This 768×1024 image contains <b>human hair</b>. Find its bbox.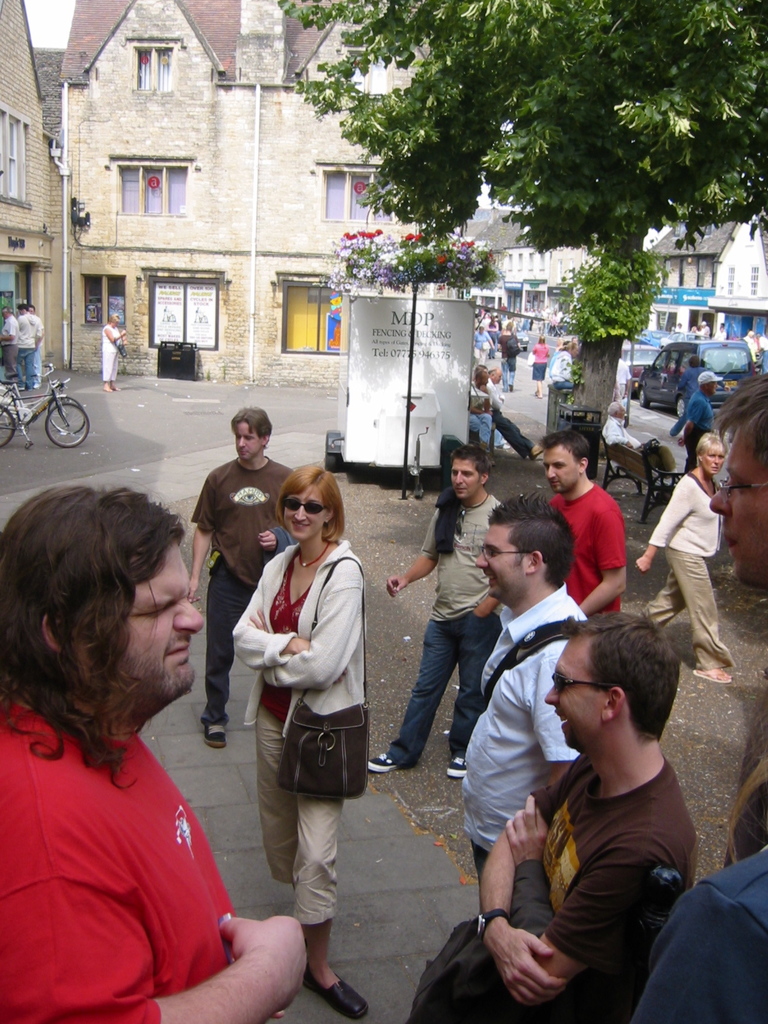
left=562, top=614, right=679, bottom=739.
